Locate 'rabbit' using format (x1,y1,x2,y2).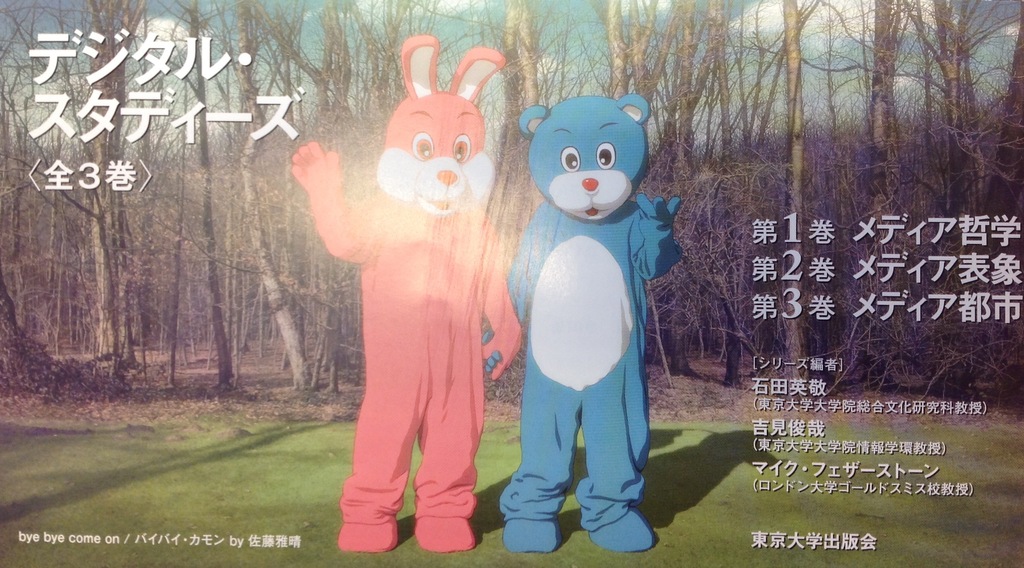
(521,92,647,222).
